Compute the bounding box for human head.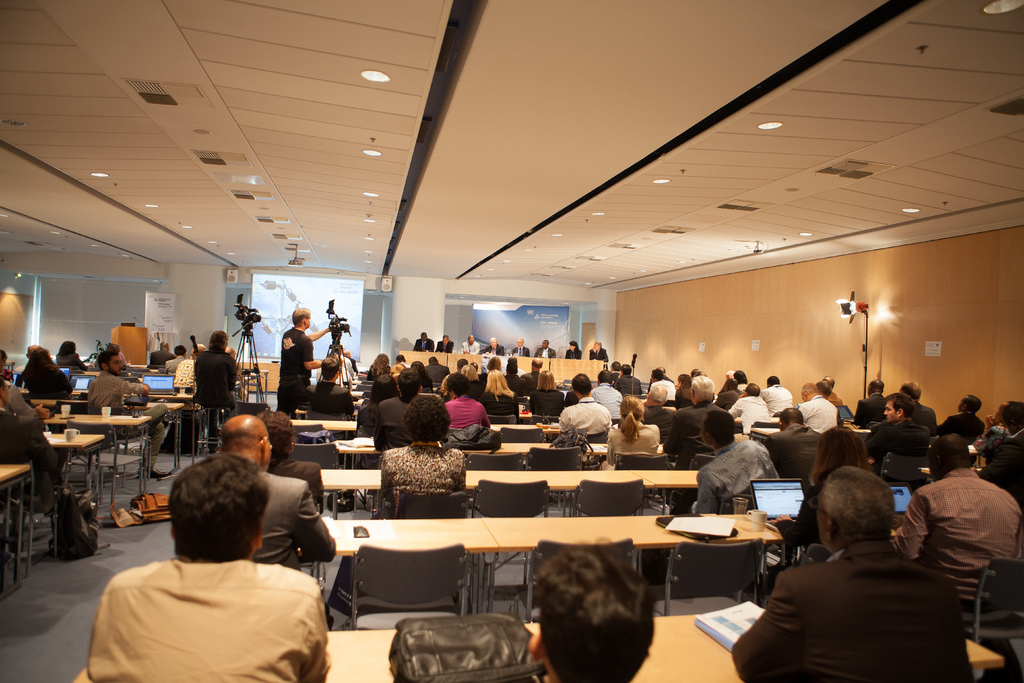
Rect(403, 394, 452, 444).
